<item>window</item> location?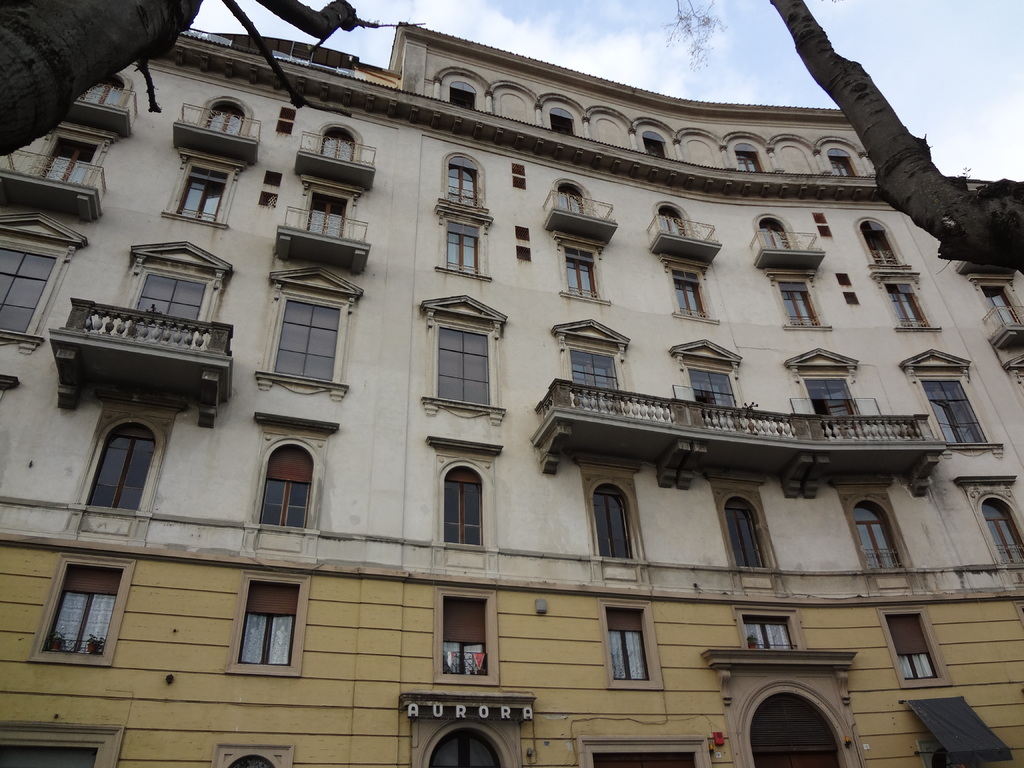
(x1=25, y1=553, x2=133, y2=666)
